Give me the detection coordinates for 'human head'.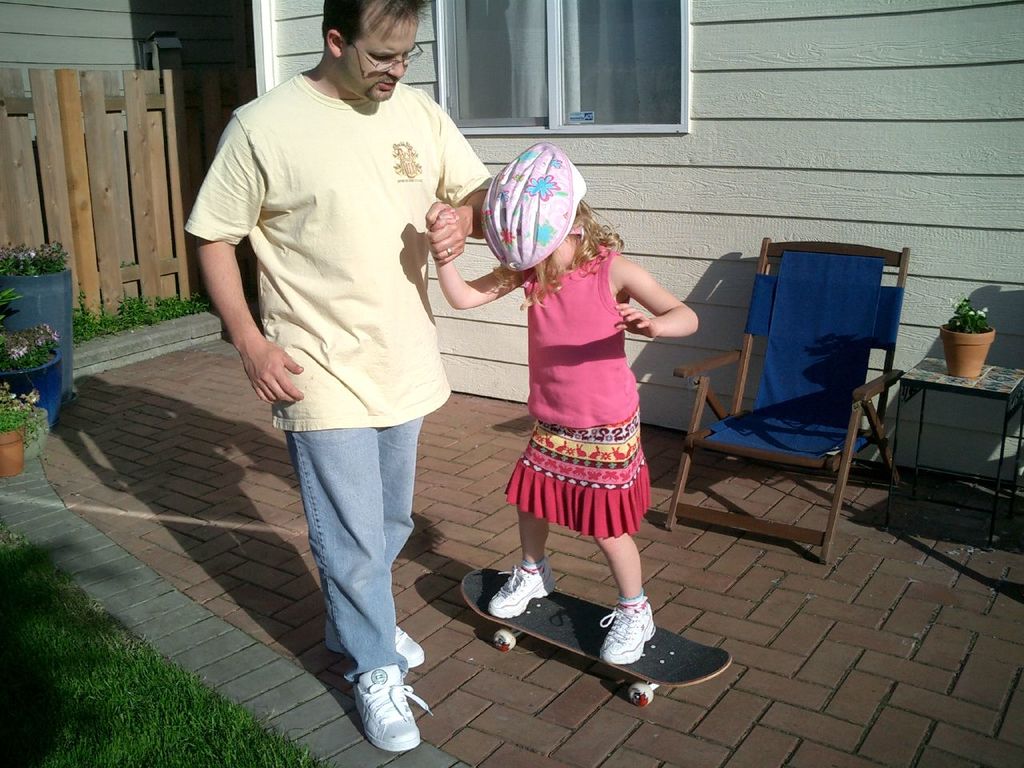
x1=314, y1=0, x2=426, y2=98.
